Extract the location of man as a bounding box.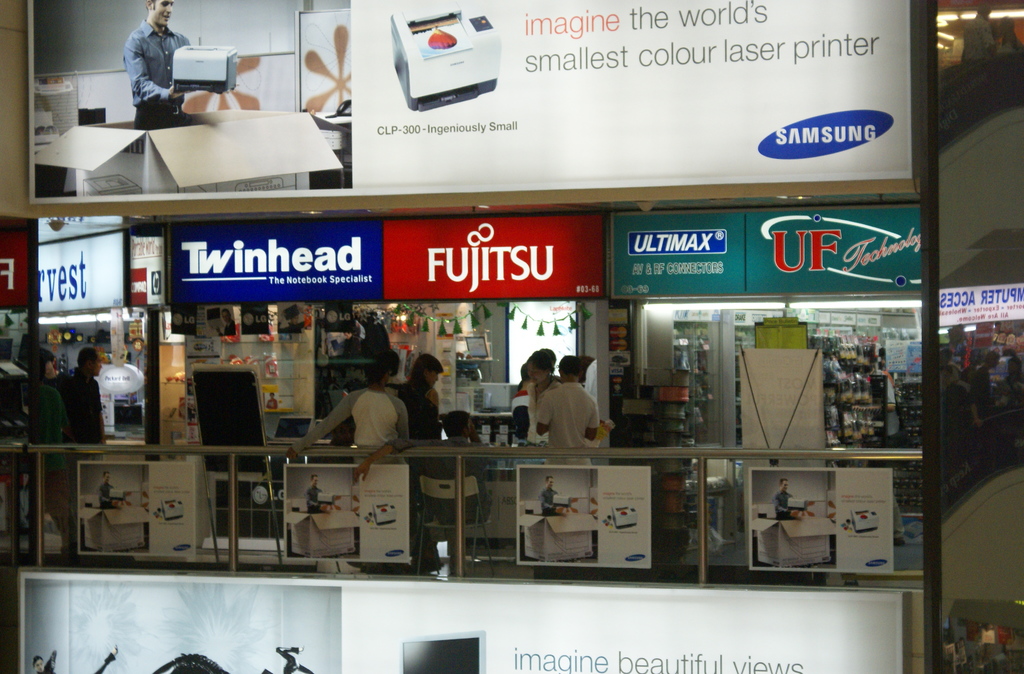
x1=771, y1=476, x2=792, y2=515.
